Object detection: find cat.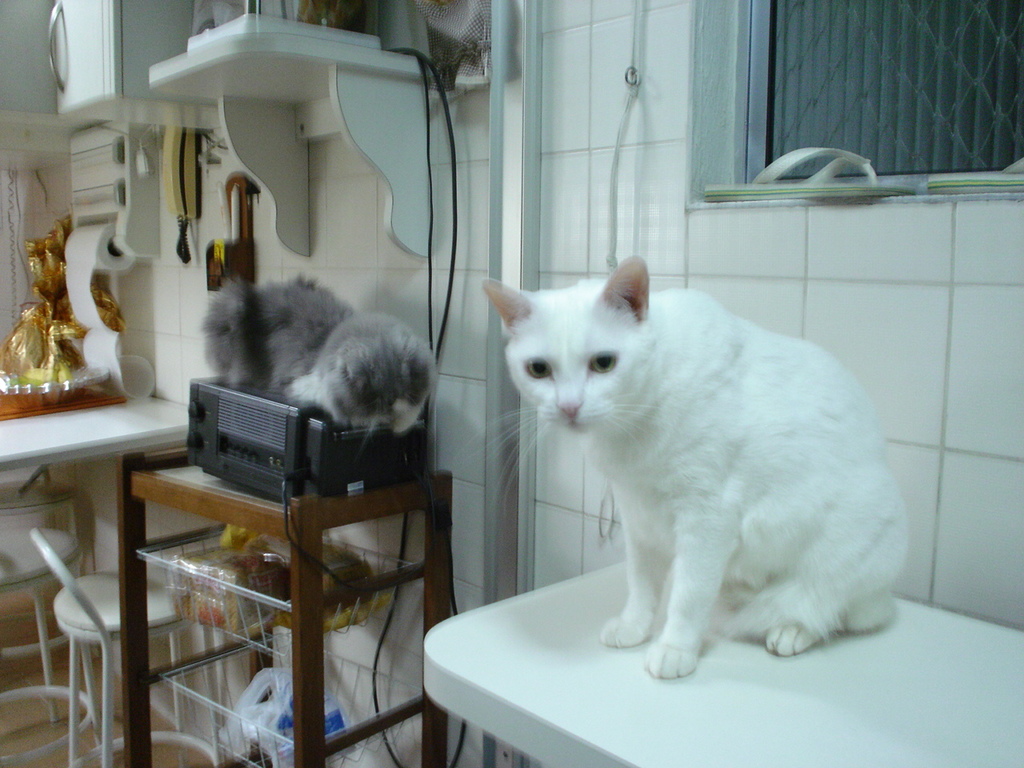
<bbox>480, 254, 910, 678</bbox>.
